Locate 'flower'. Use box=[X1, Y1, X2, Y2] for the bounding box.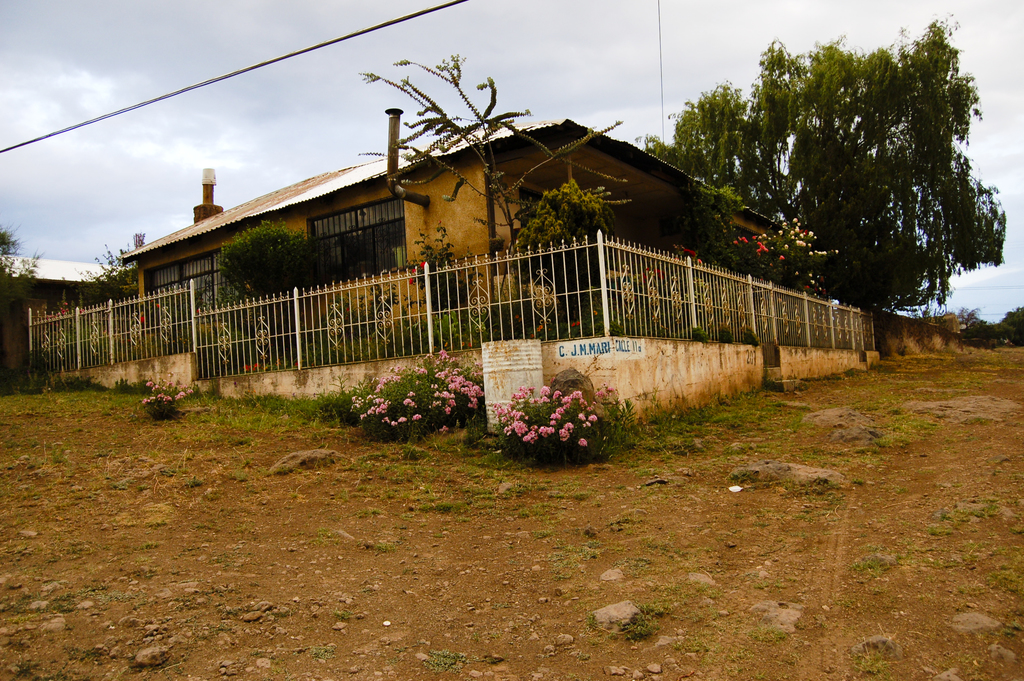
box=[536, 324, 544, 332].
